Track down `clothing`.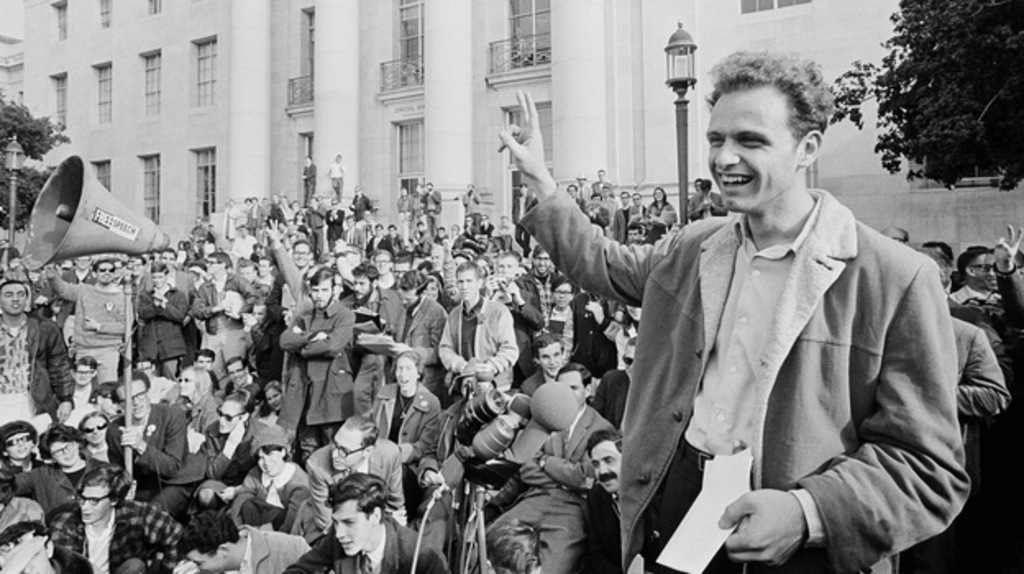
Tracked to BBox(481, 402, 614, 572).
